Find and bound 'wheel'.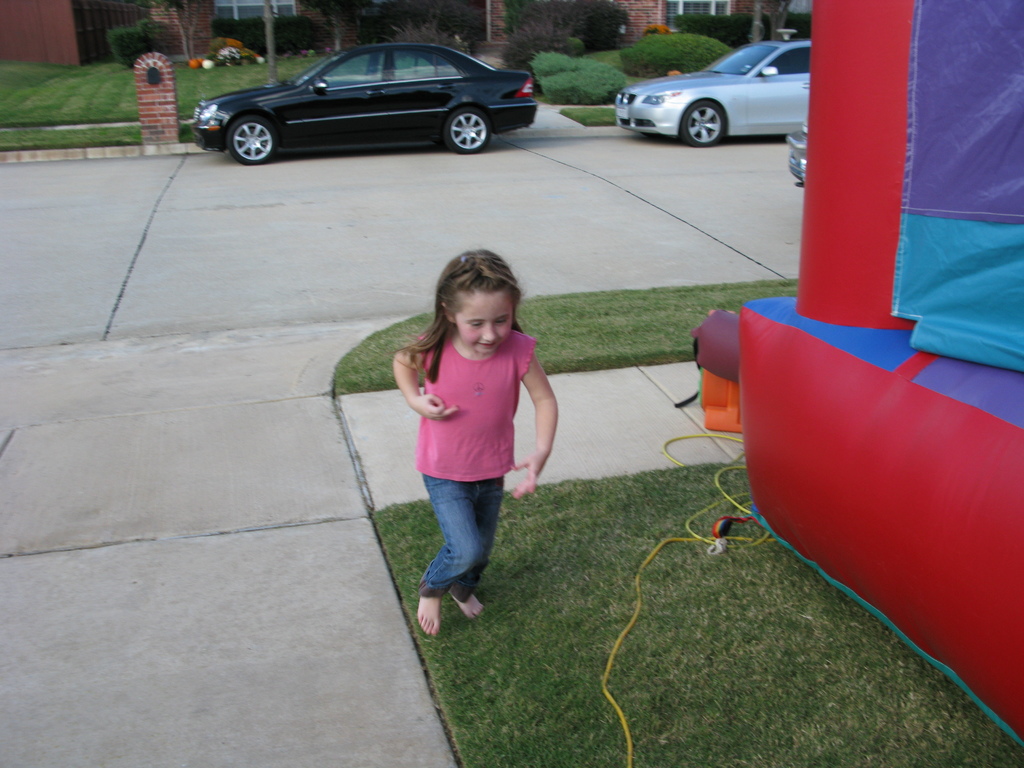
Bound: [x1=444, y1=109, x2=489, y2=155].
